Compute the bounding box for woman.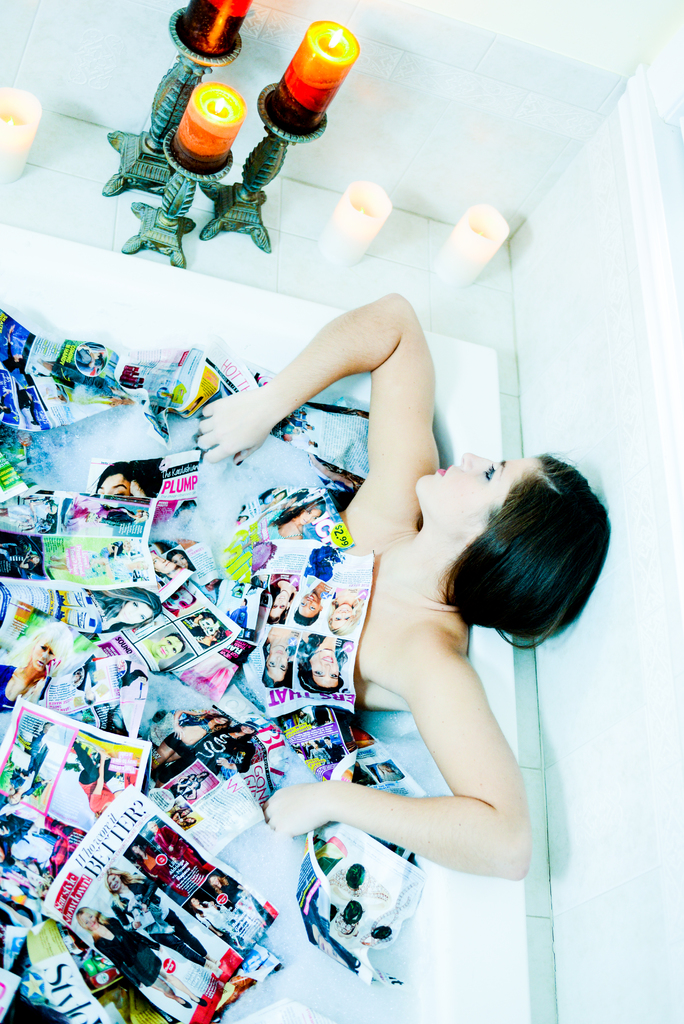
200/296/612/877.
